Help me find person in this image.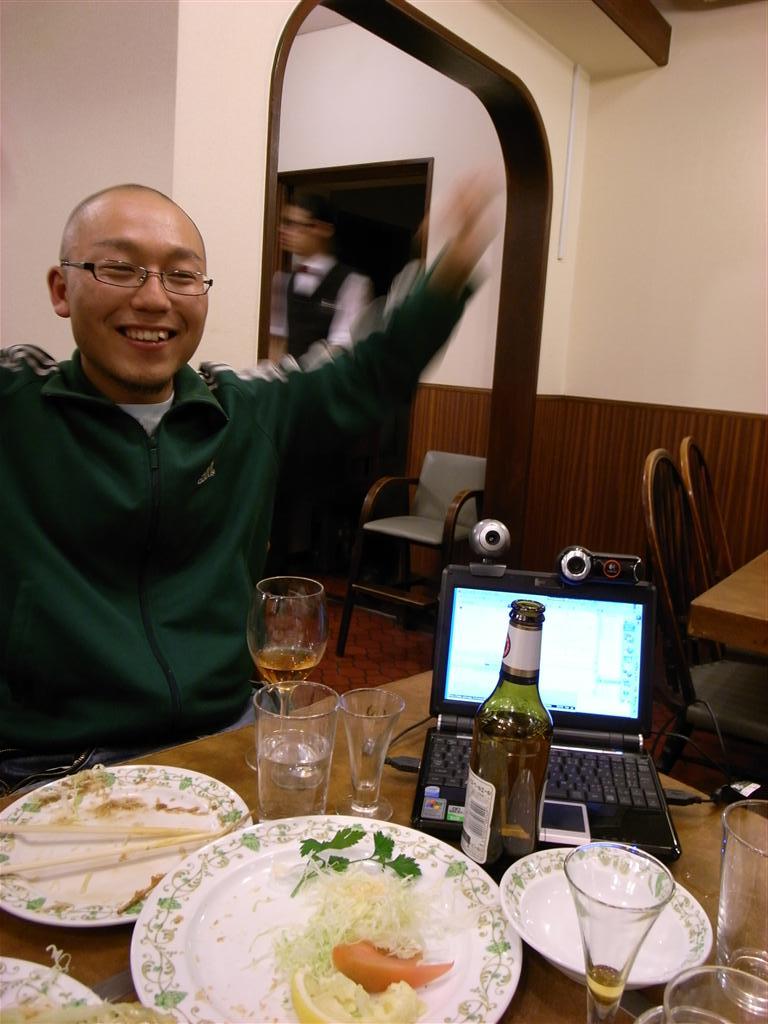
Found it: pyautogui.locateOnScreen(270, 195, 364, 367).
